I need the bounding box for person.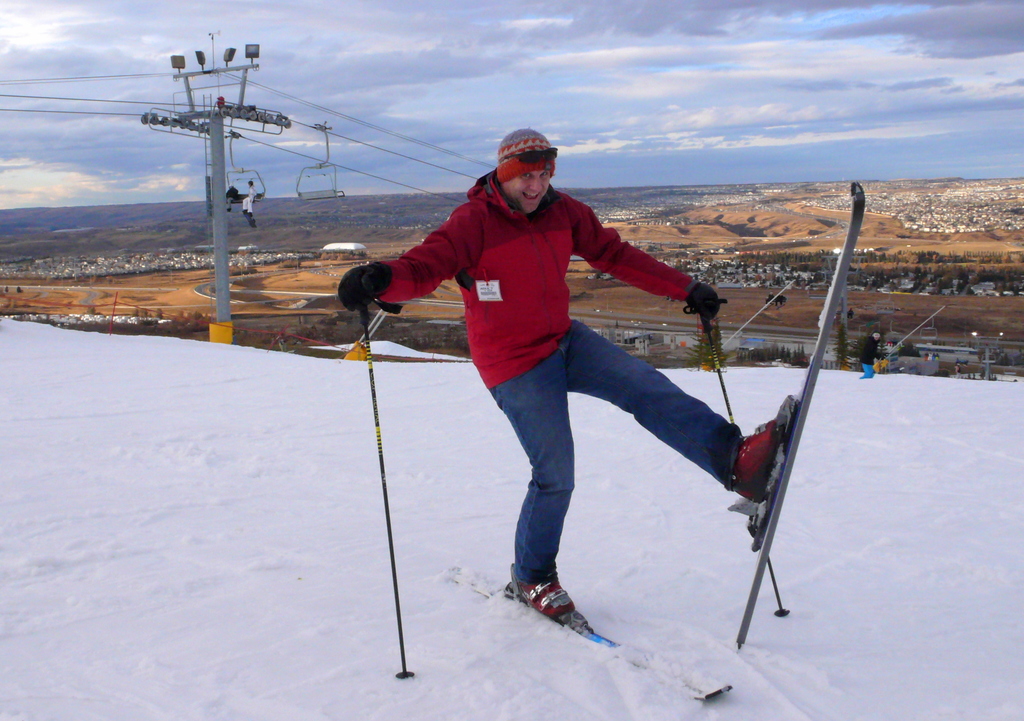
Here it is: bbox=[362, 117, 751, 667].
